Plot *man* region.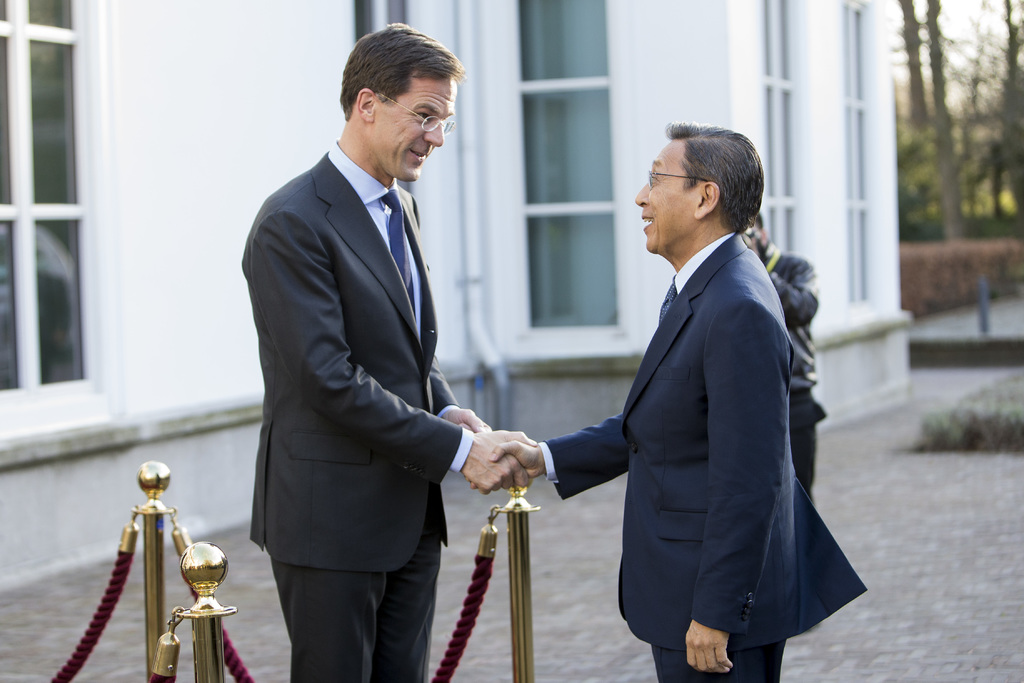
Plotted at region(740, 215, 828, 506).
